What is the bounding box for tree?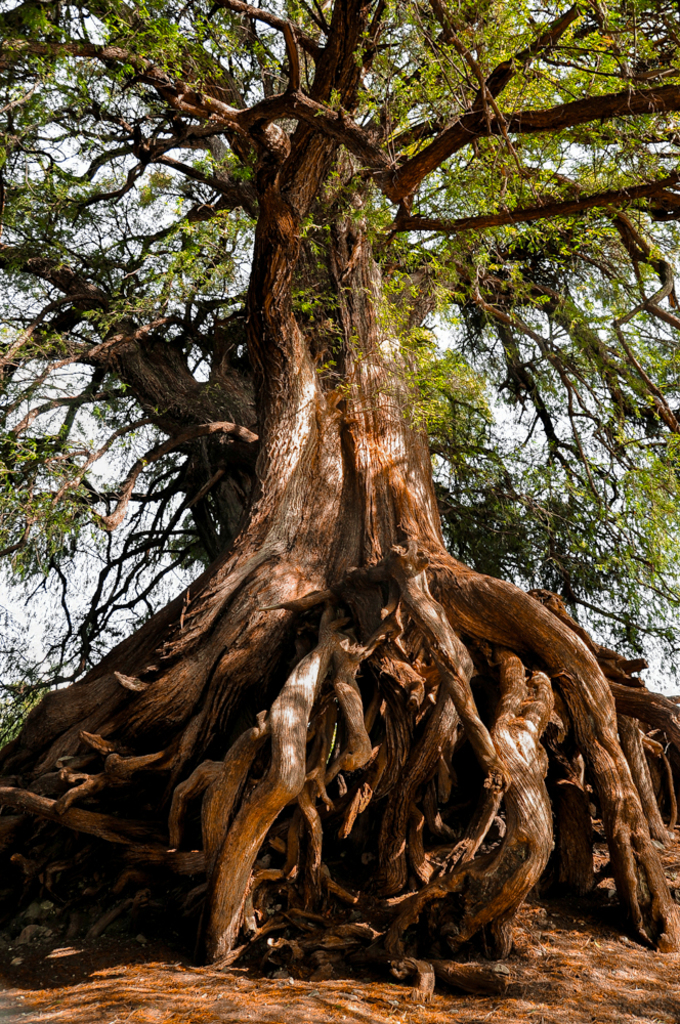
{"x1": 13, "y1": 0, "x2": 663, "y2": 948}.
